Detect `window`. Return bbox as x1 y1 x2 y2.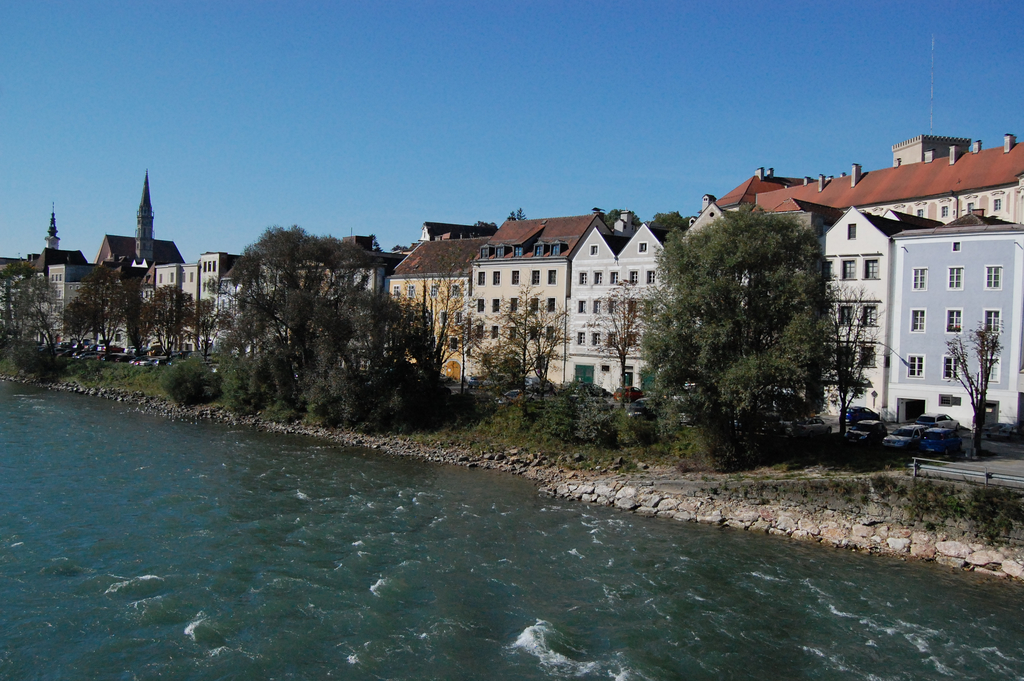
492 272 501 286.
